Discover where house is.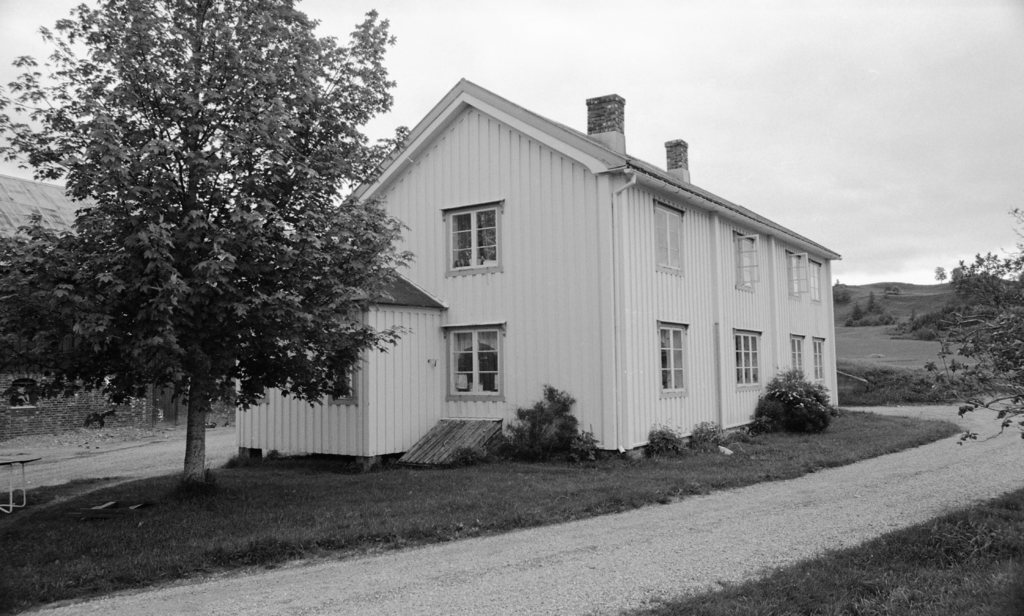
Discovered at crop(0, 166, 134, 299).
